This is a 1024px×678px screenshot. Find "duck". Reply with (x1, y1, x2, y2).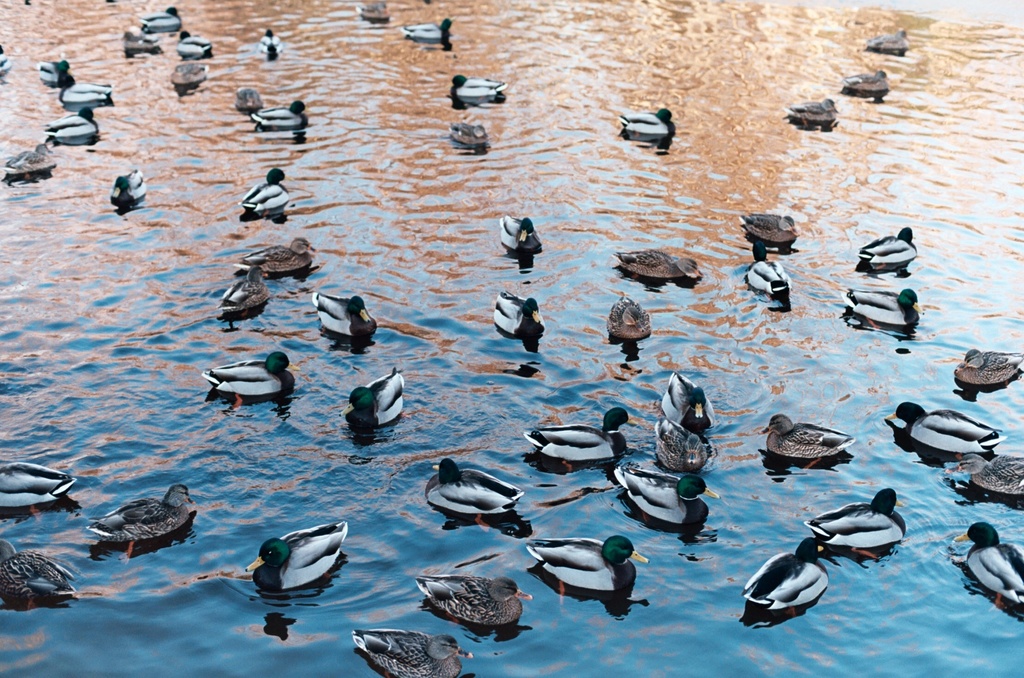
(392, 19, 454, 45).
